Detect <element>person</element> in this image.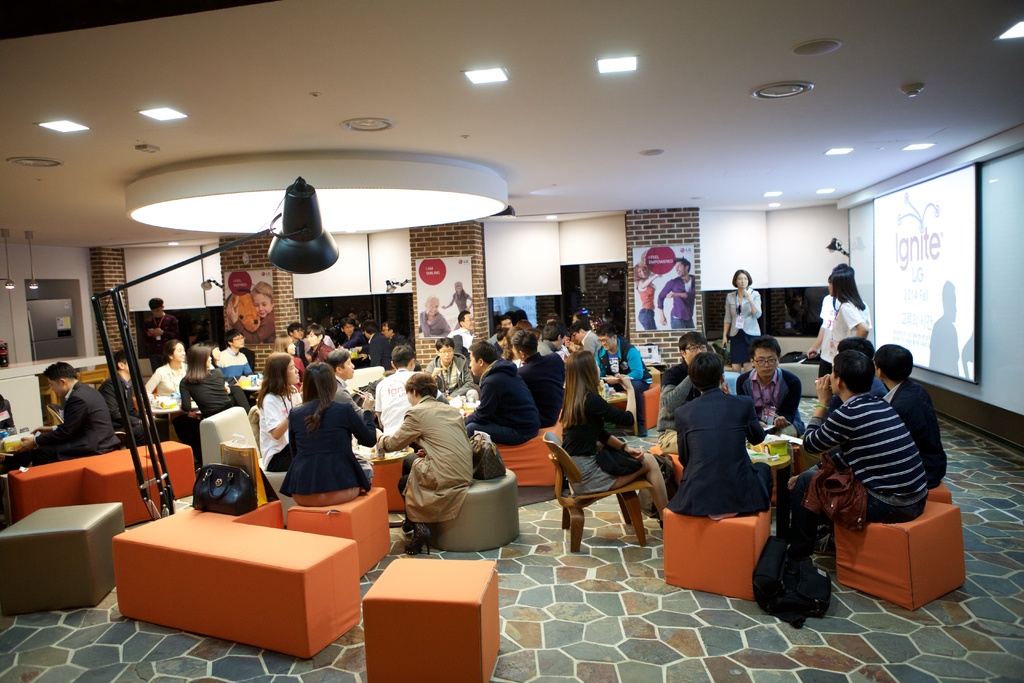
Detection: (443, 276, 477, 329).
